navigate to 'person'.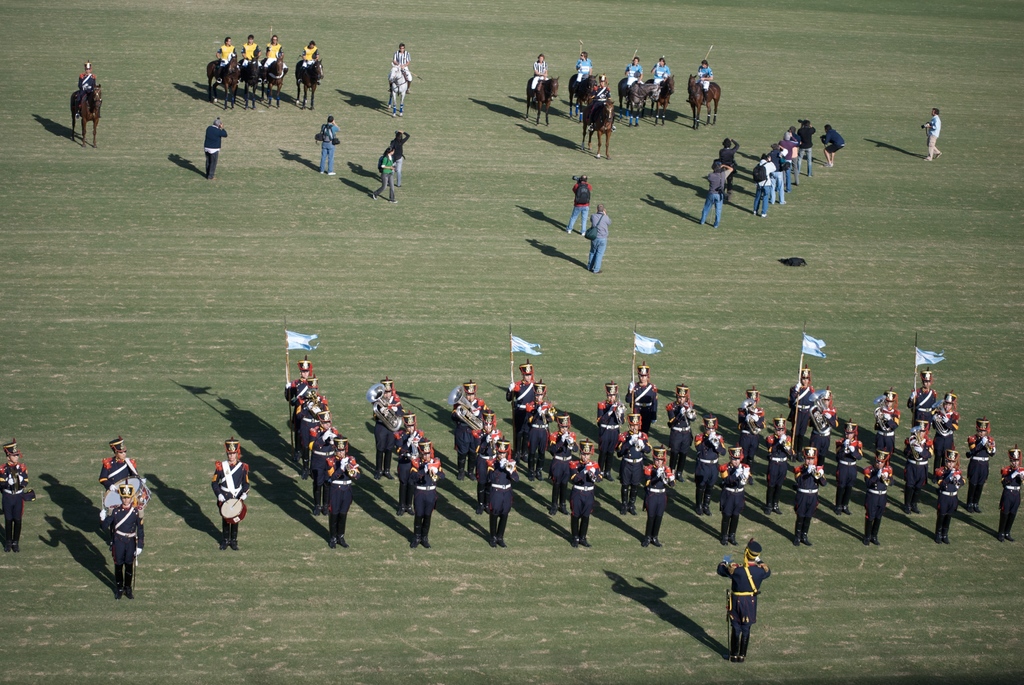
Navigation target: l=647, t=58, r=672, b=98.
